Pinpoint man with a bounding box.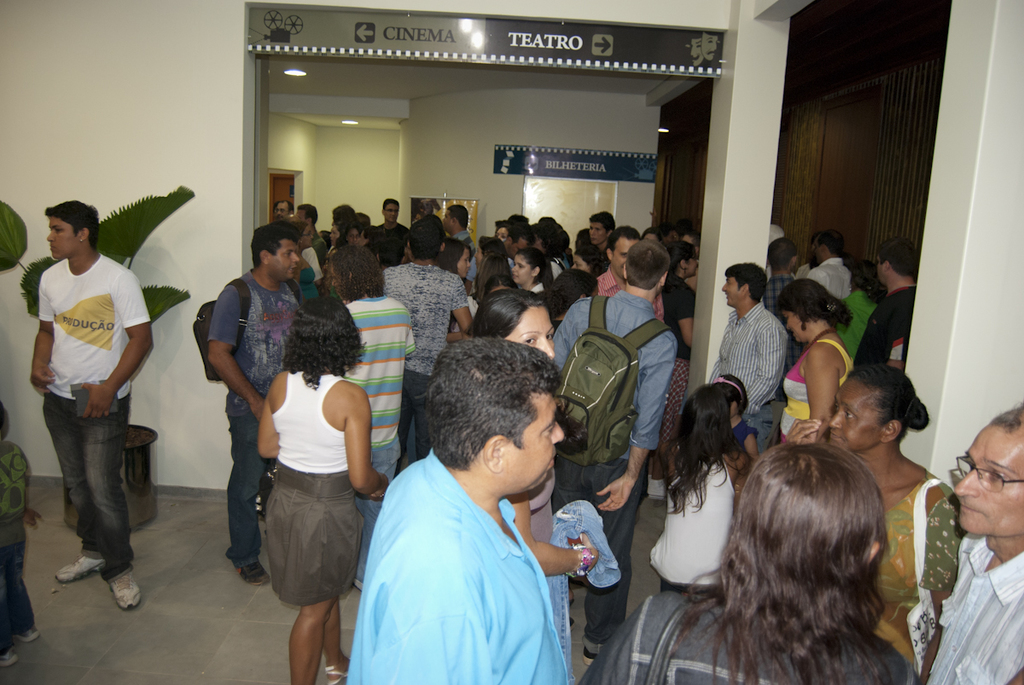
{"x1": 375, "y1": 197, "x2": 413, "y2": 270}.
